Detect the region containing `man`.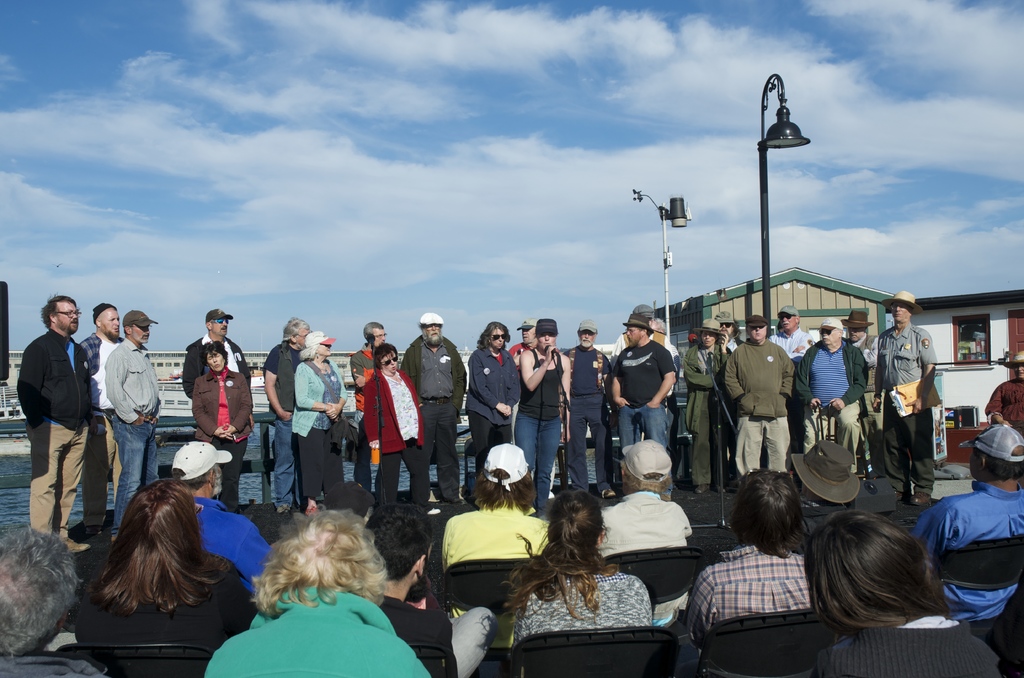
x1=981 y1=350 x2=1023 y2=428.
